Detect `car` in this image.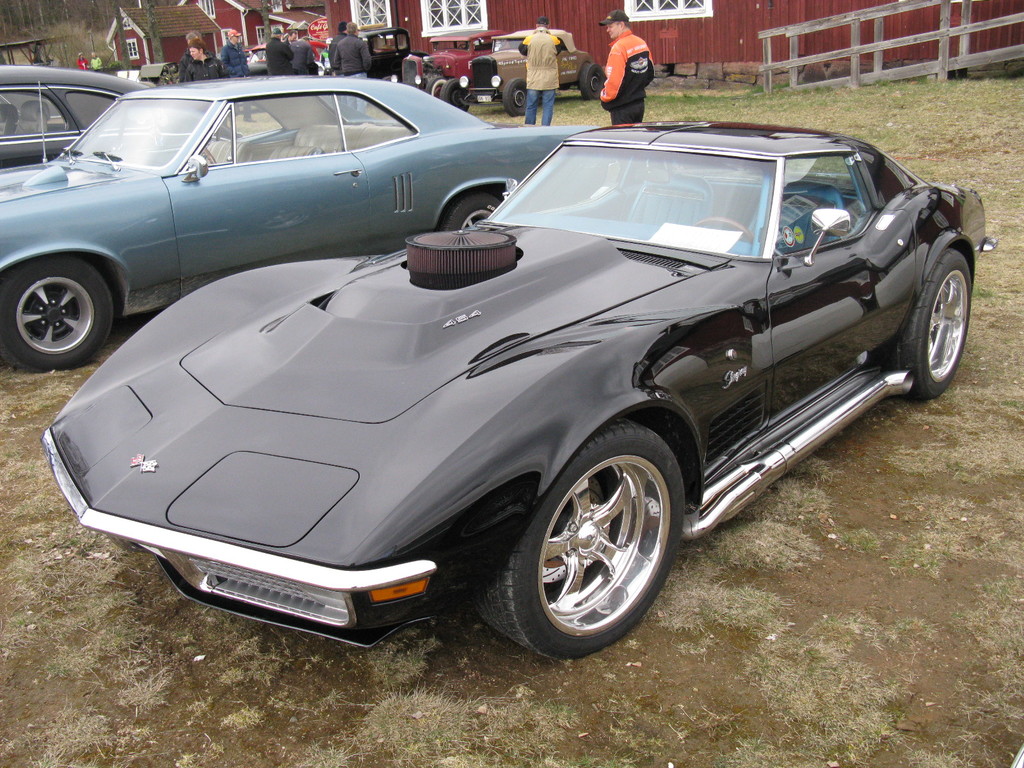
Detection: bbox(439, 29, 600, 113).
